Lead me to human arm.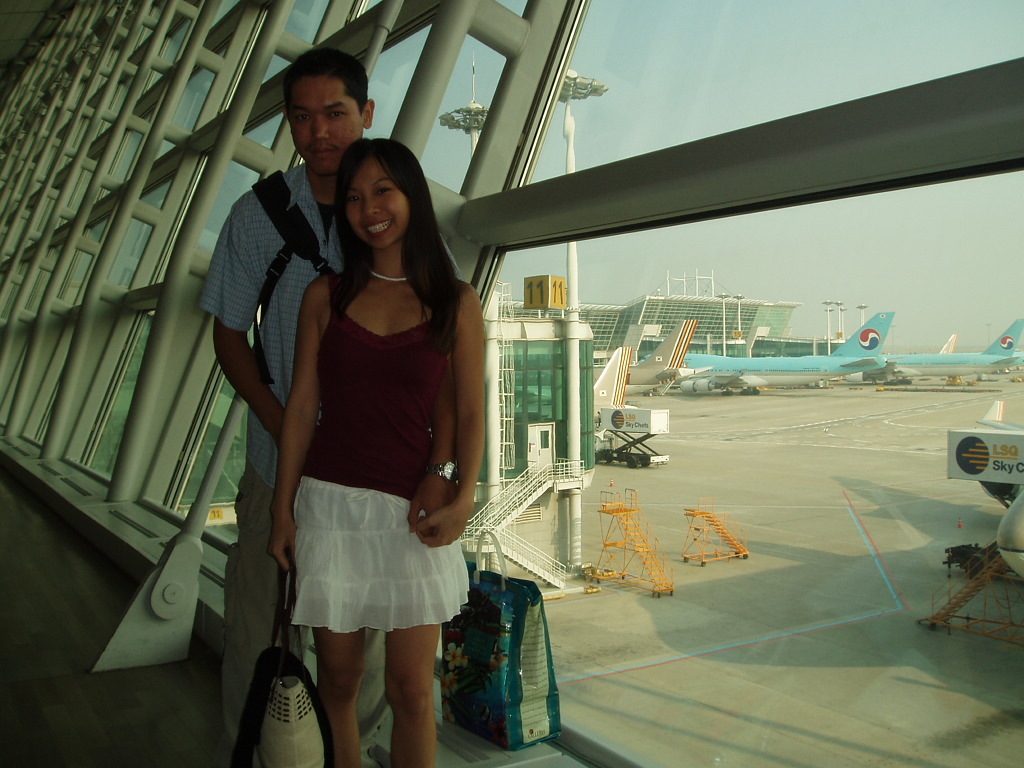
Lead to bbox(199, 207, 287, 447).
